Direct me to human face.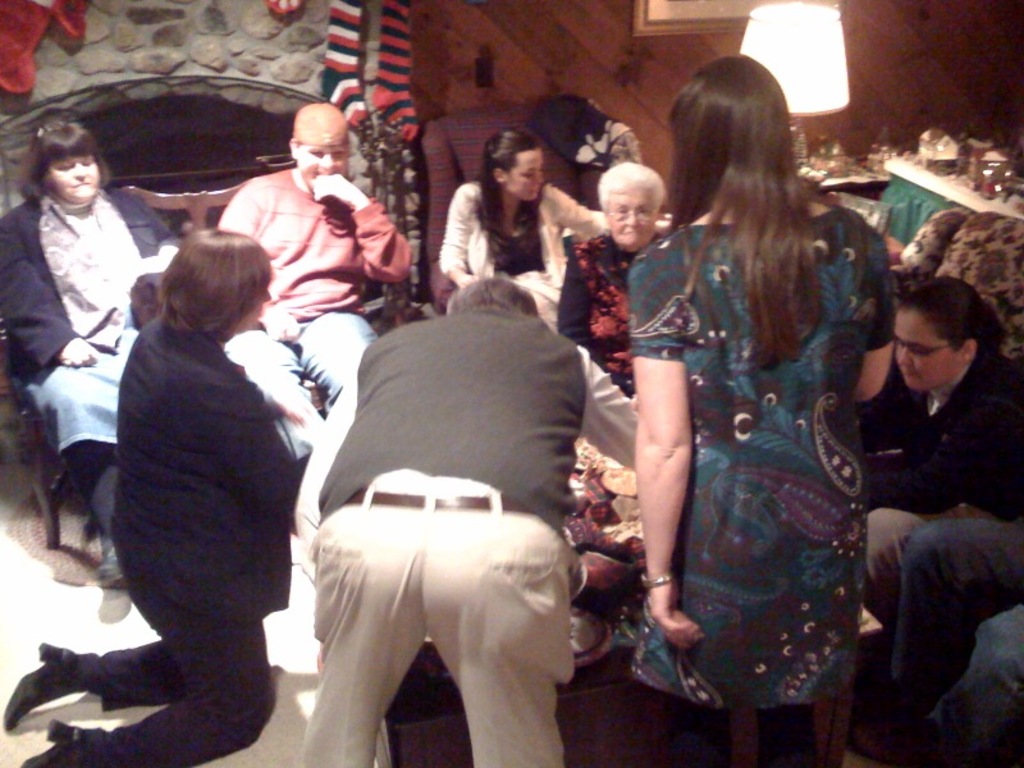
Direction: bbox=(294, 142, 344, 186).
